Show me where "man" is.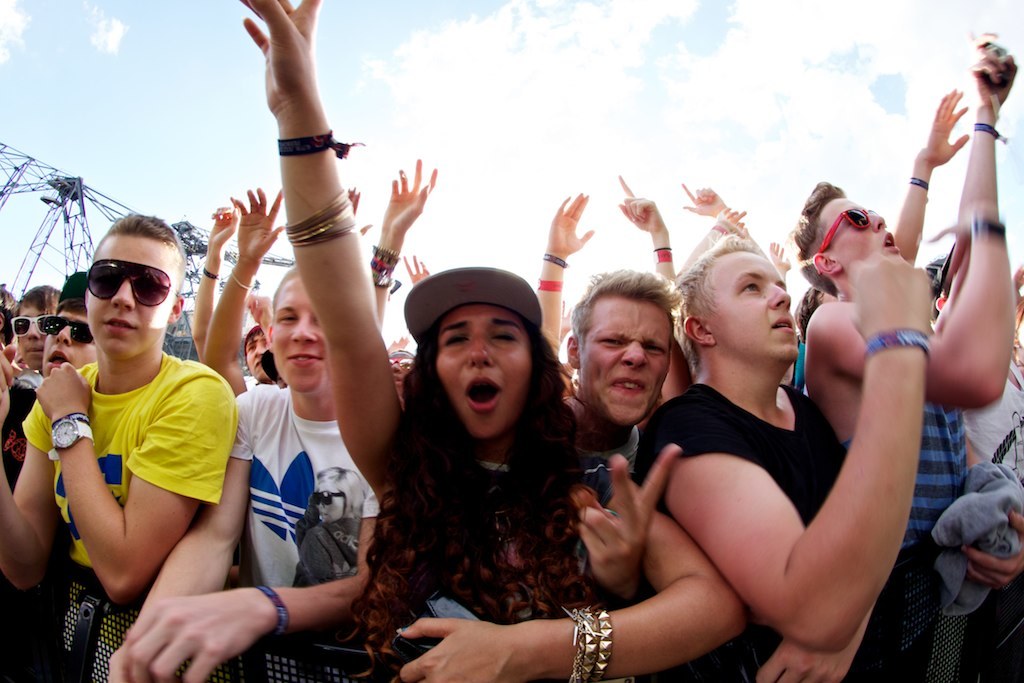
"man" is at rect(99, 261, 386, 676).
